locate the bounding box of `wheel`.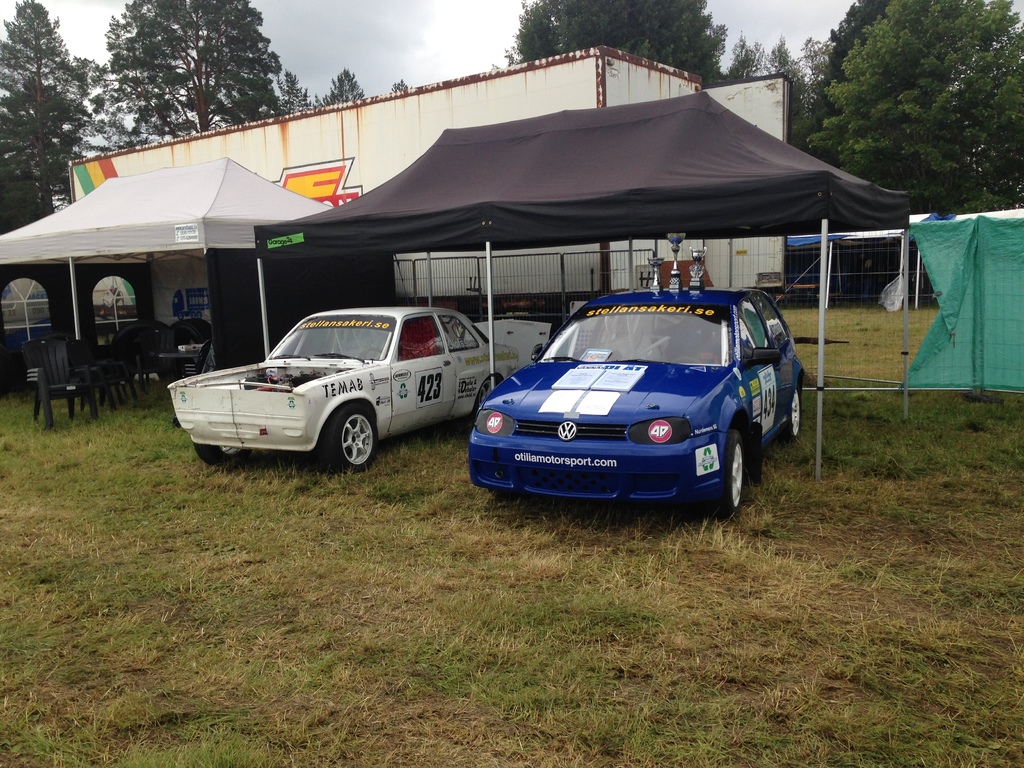
Bounding box: [489, 488, 522, 502].
